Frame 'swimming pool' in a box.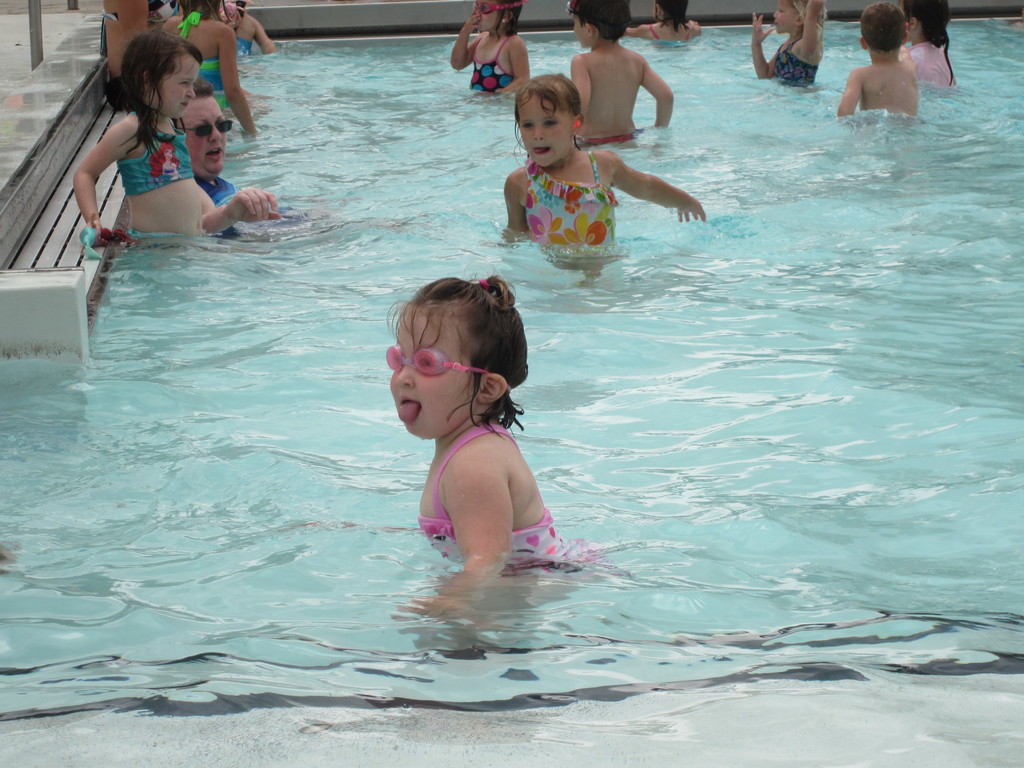
box=[2, 0, 1023, 721].
